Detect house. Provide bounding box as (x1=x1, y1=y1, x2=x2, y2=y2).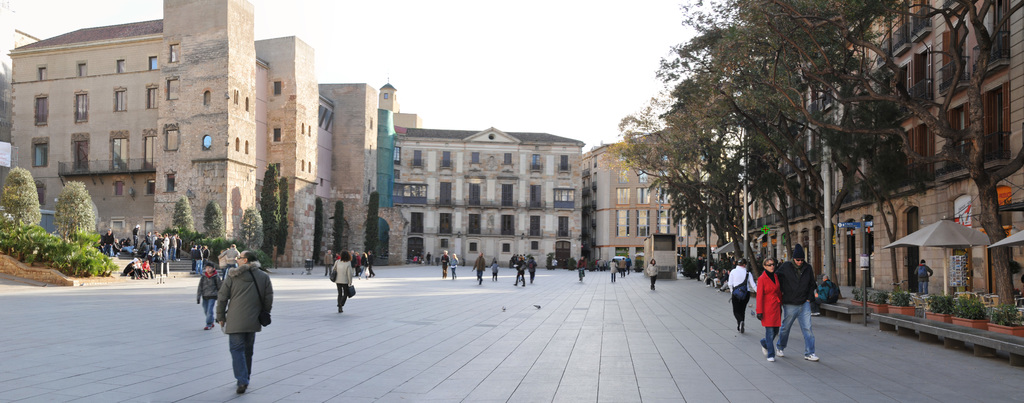
(x1=582, y1=116, x2=725, y2=279).
